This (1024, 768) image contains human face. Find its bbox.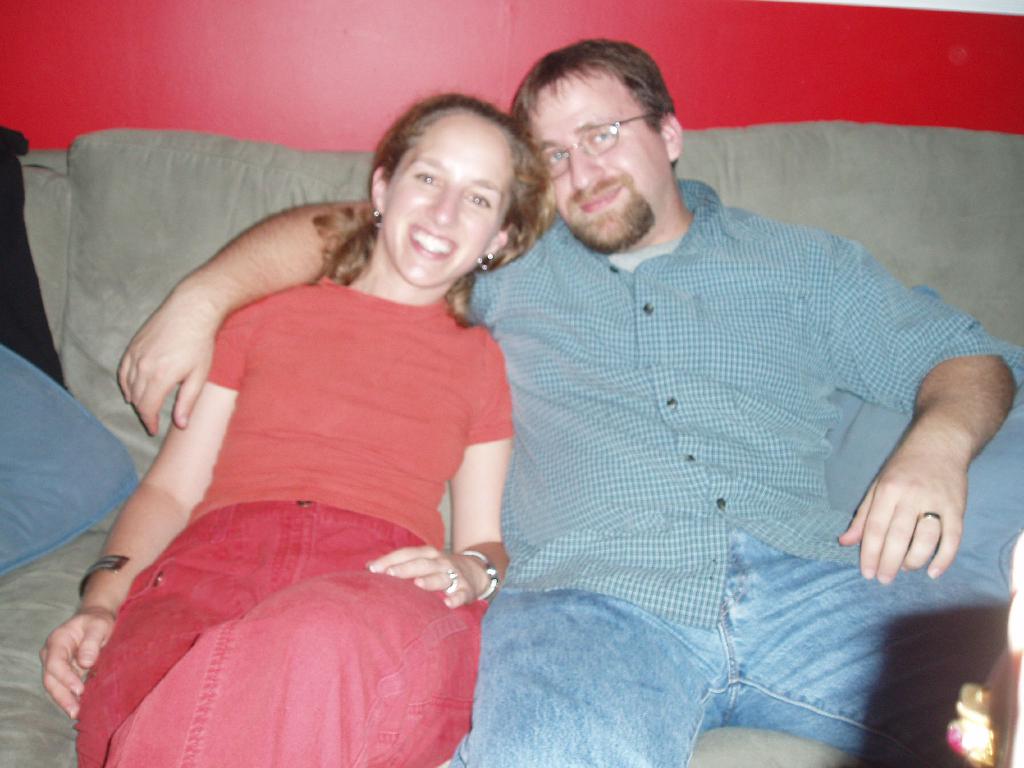
[left=376, top=106, right=515, bottom=287].
